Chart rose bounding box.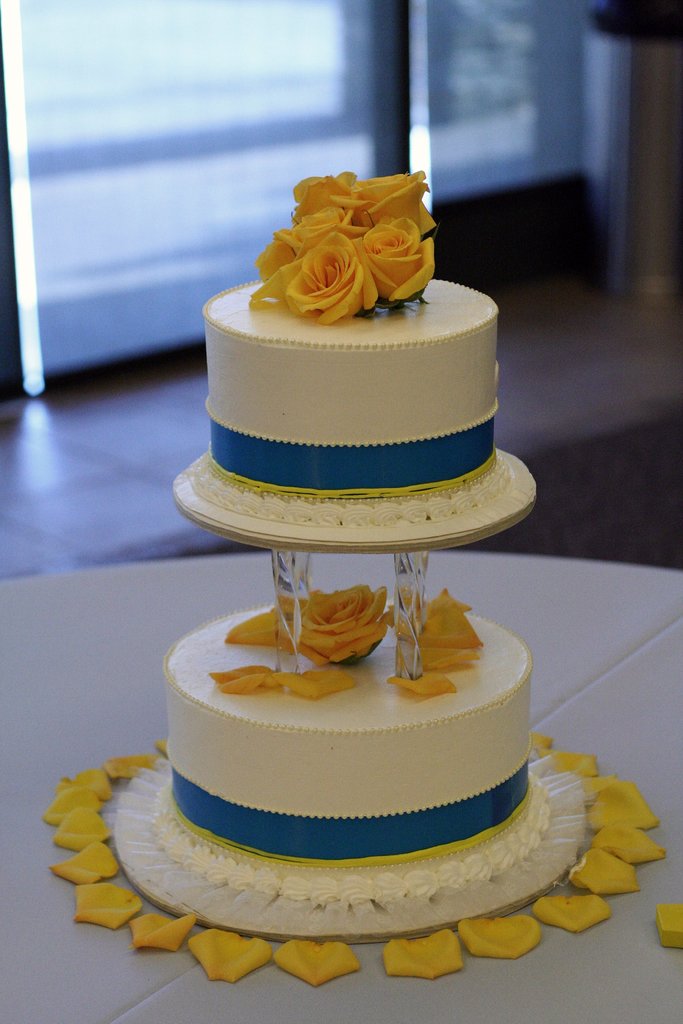
Charted: 222, 586, 387, 668.
